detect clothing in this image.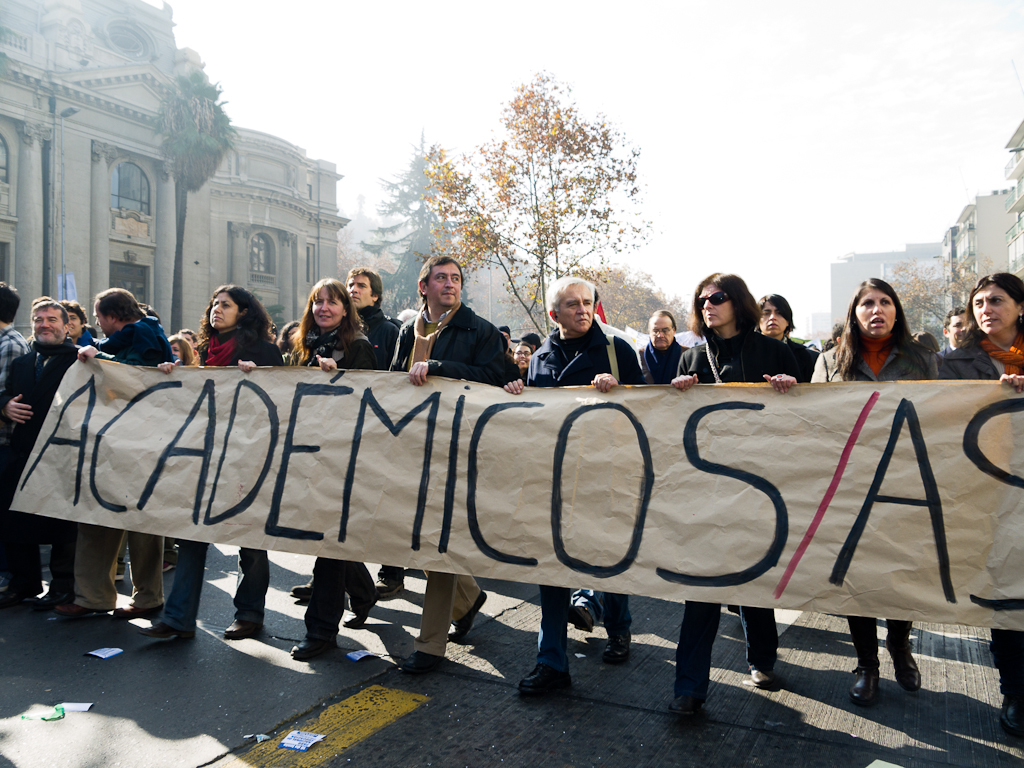
Detection: {"x1": 673, "y1": 333, "x2": 781, "y2": 697}.
